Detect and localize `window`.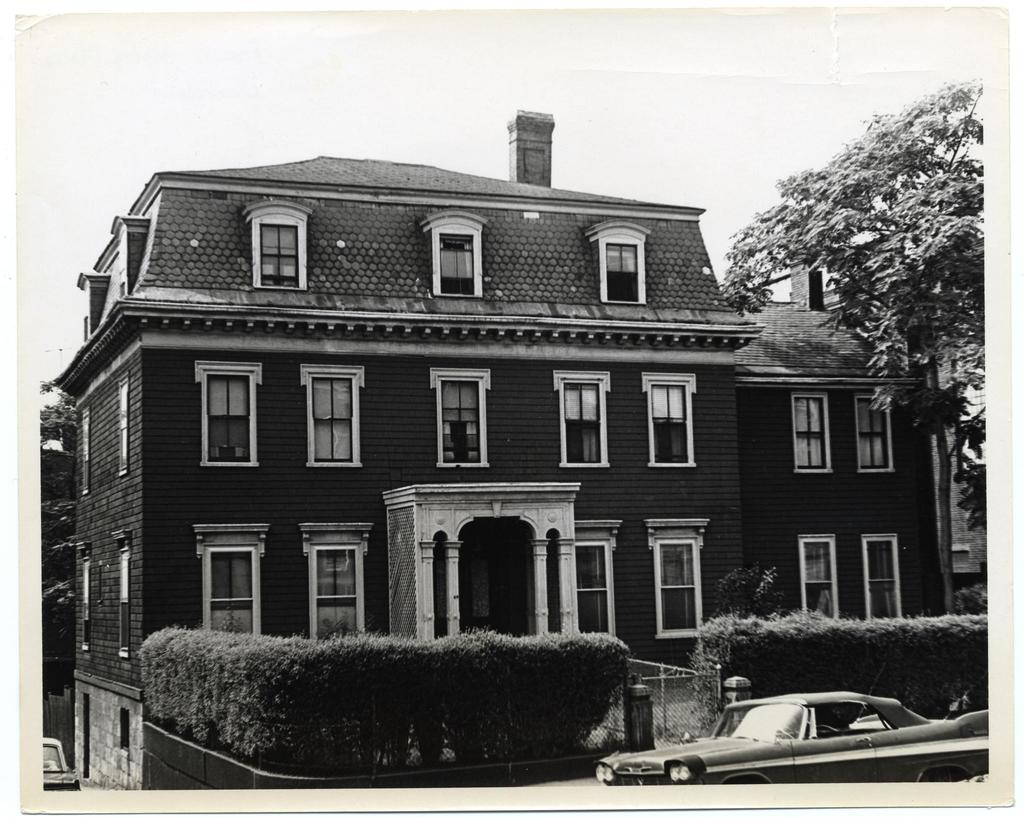
Localized at {"left": 630, "top": 362, "right": 702, "bottom": 462}.
